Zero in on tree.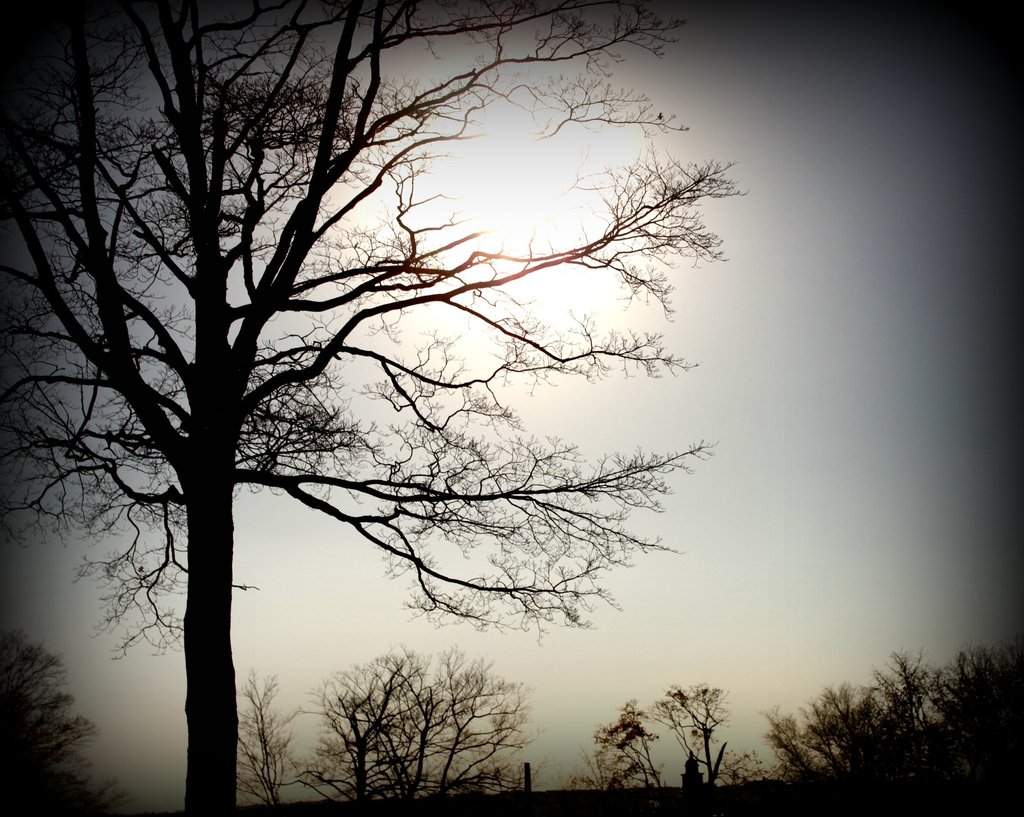
Zeroed in: x1=1, y1=624, x2=118, y2=813.
